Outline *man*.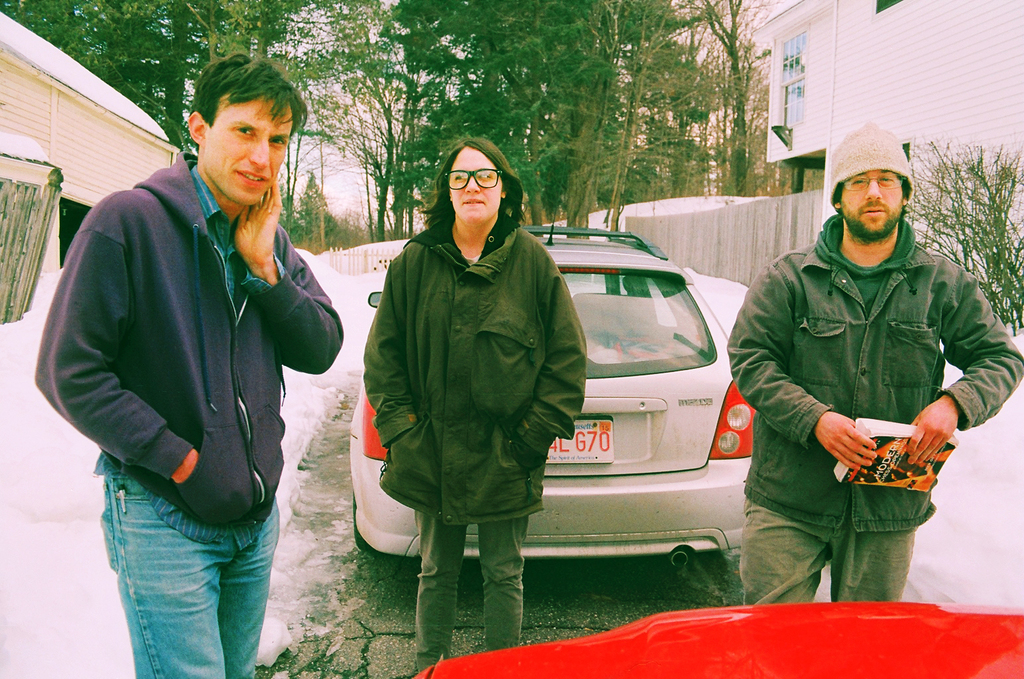
Outline: bbox=[720, 123, 1023, 605].
